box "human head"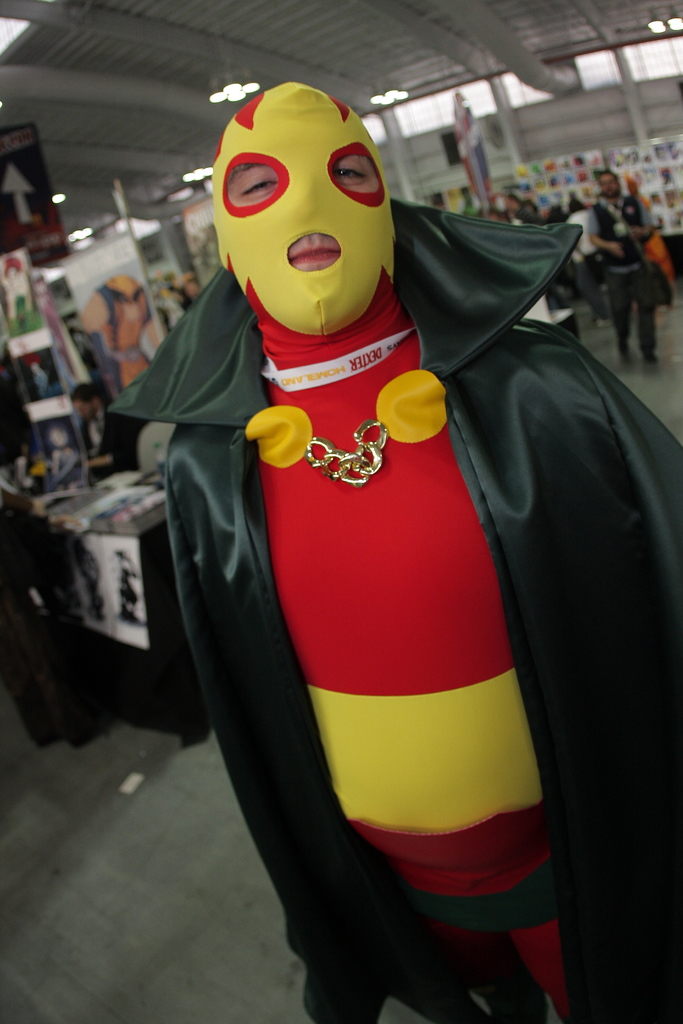
{"left": 597, "top": 166, "right": 620, "bottom": 198}
